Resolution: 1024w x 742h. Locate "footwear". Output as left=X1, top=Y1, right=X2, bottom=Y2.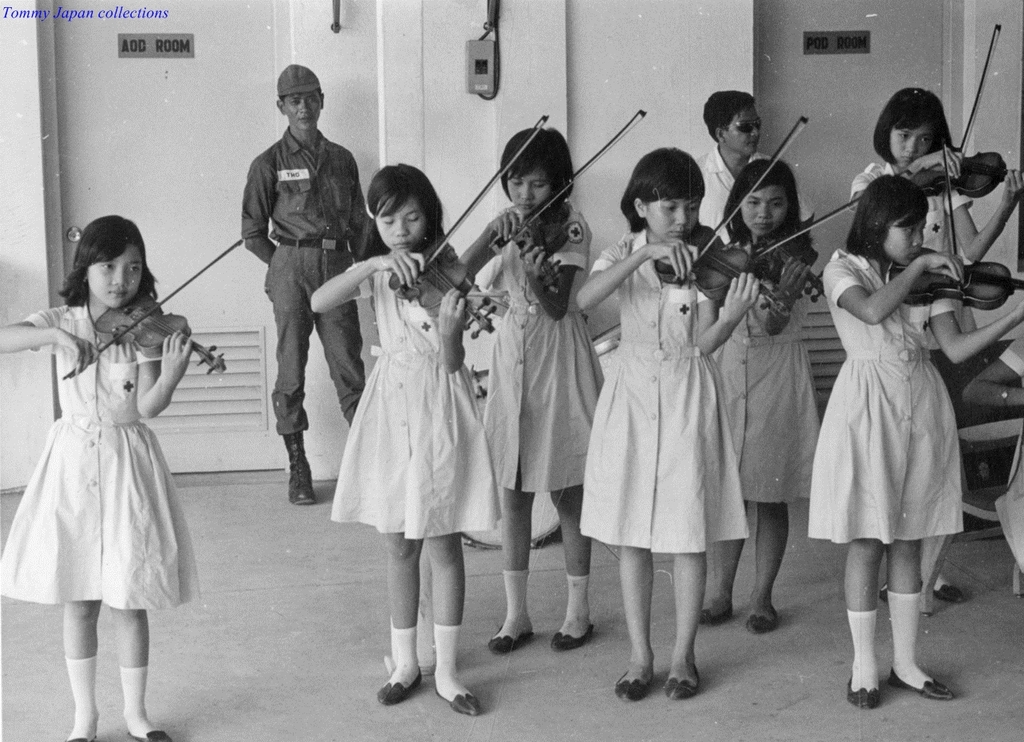
left=284, top=433, right=322, bottom=508.
